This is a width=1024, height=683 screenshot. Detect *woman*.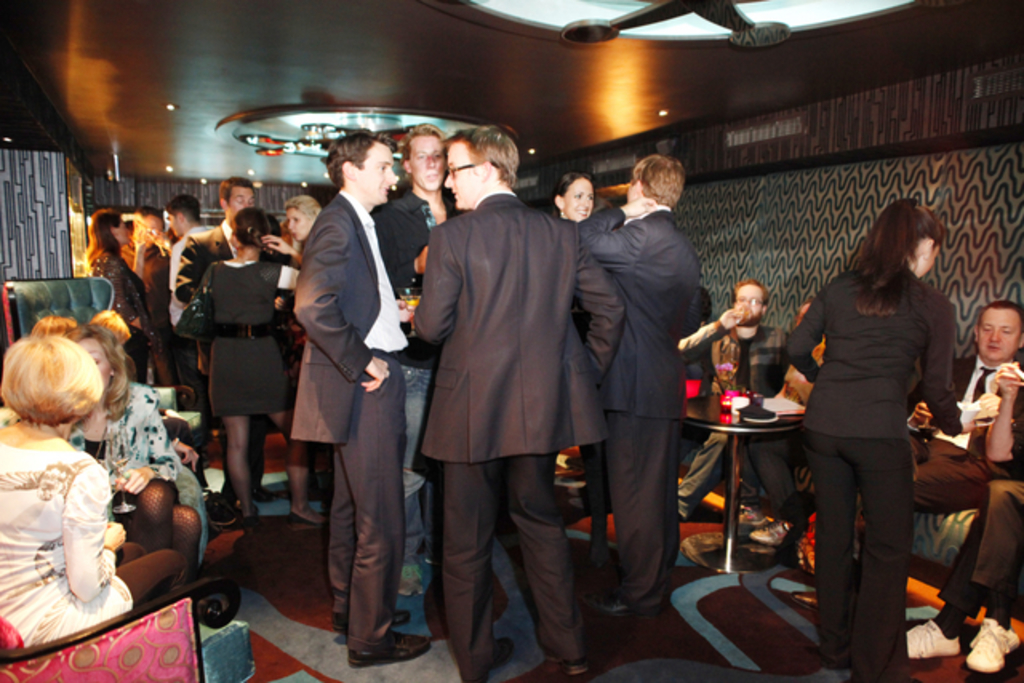
left=56, top=323, right=216, bottom=592.
